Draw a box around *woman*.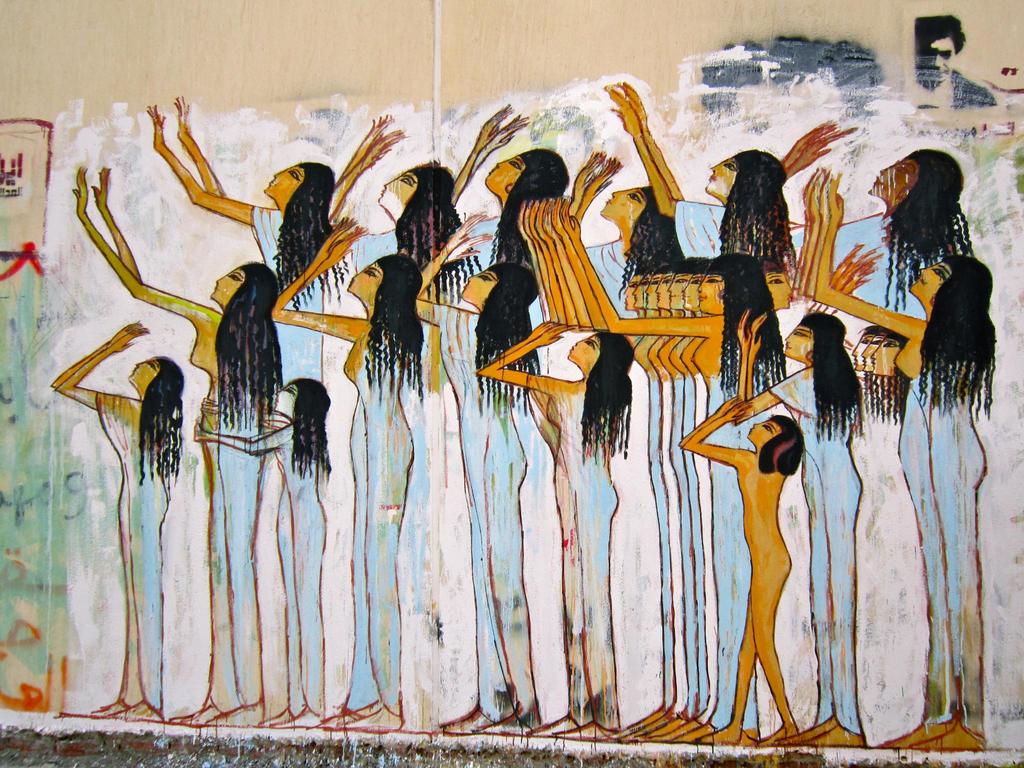
481,314,627,744.
